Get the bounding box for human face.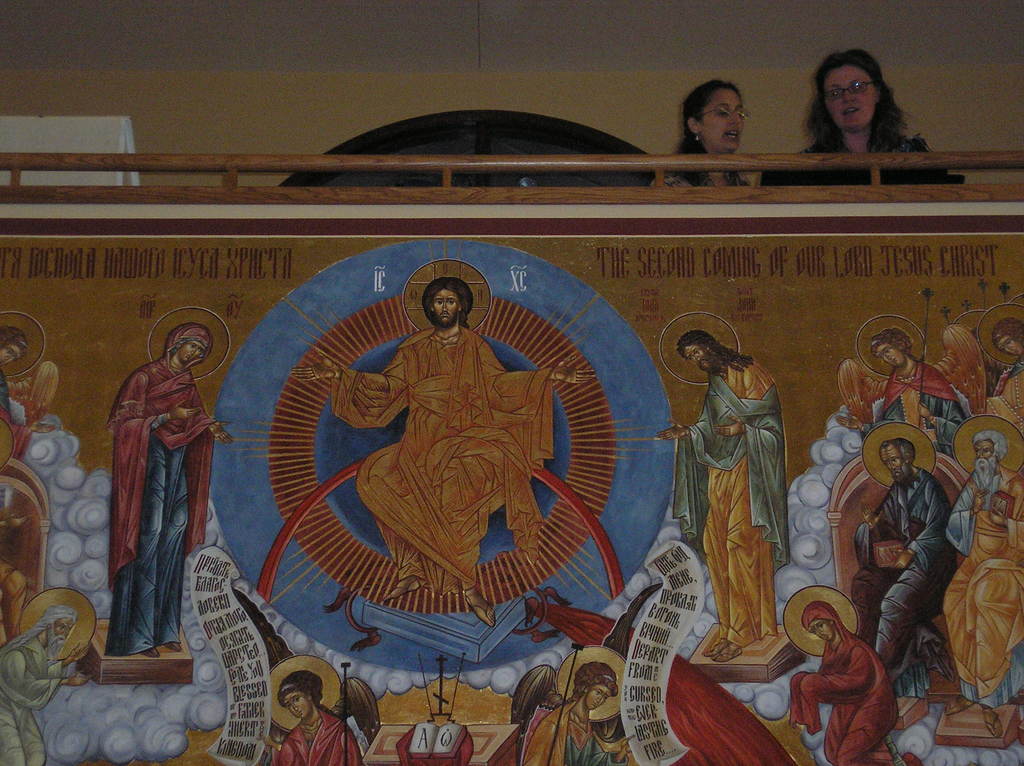
region(49, 620, 74, 654).
